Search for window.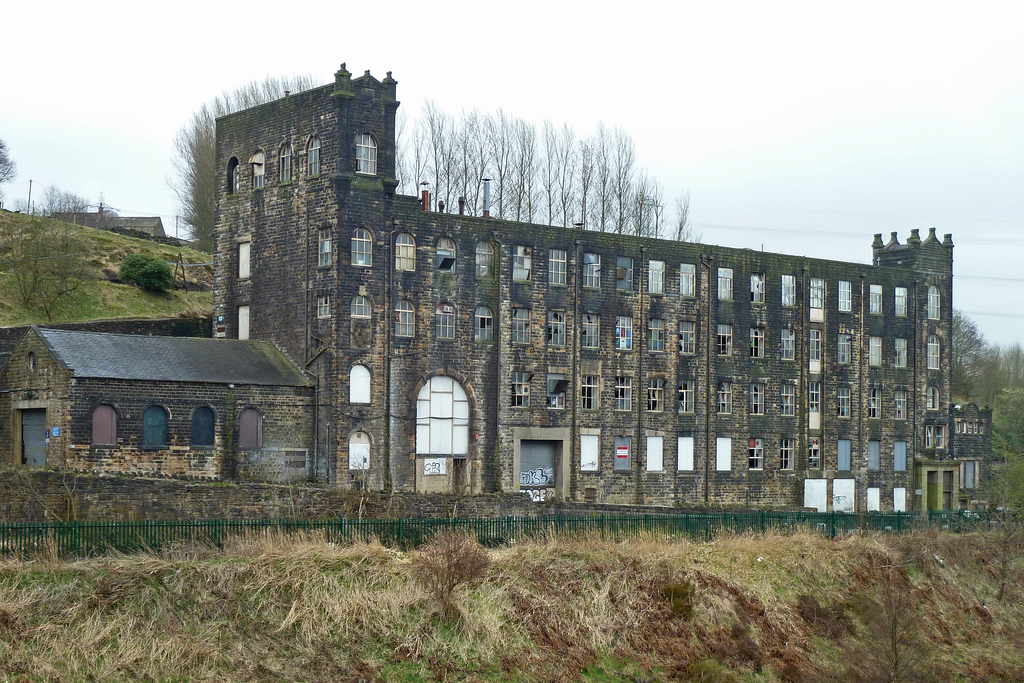
Found at pyautogui.locateOnScreen(675, 375, 696, 413).
